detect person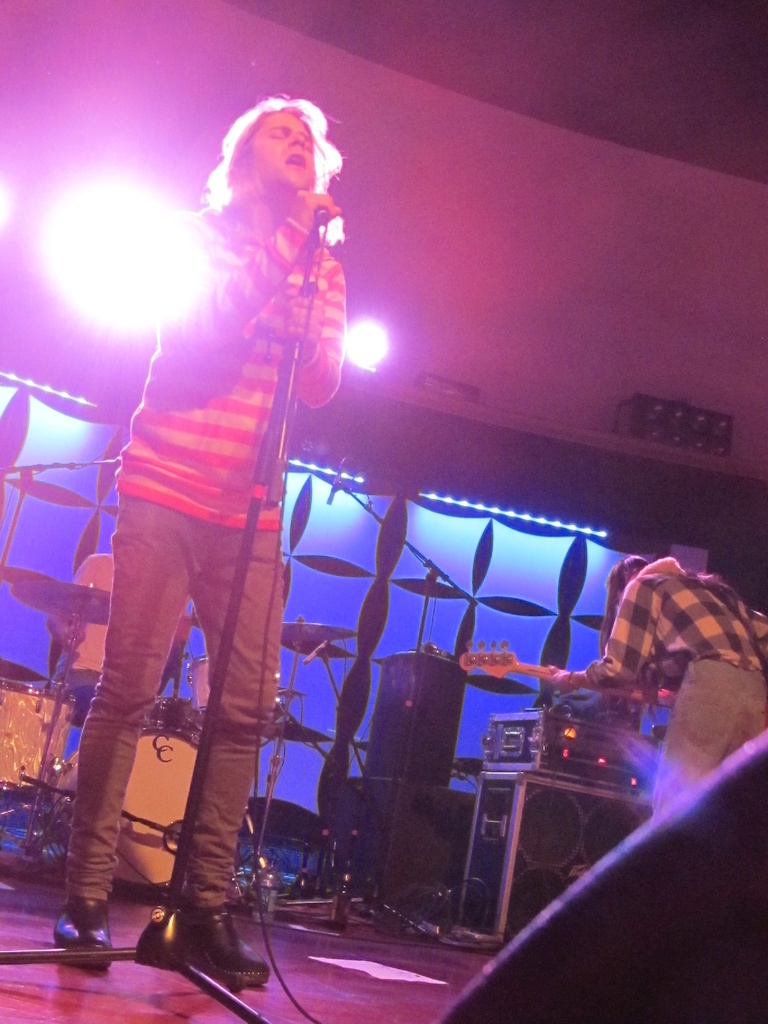
579, 550, 767, 689
